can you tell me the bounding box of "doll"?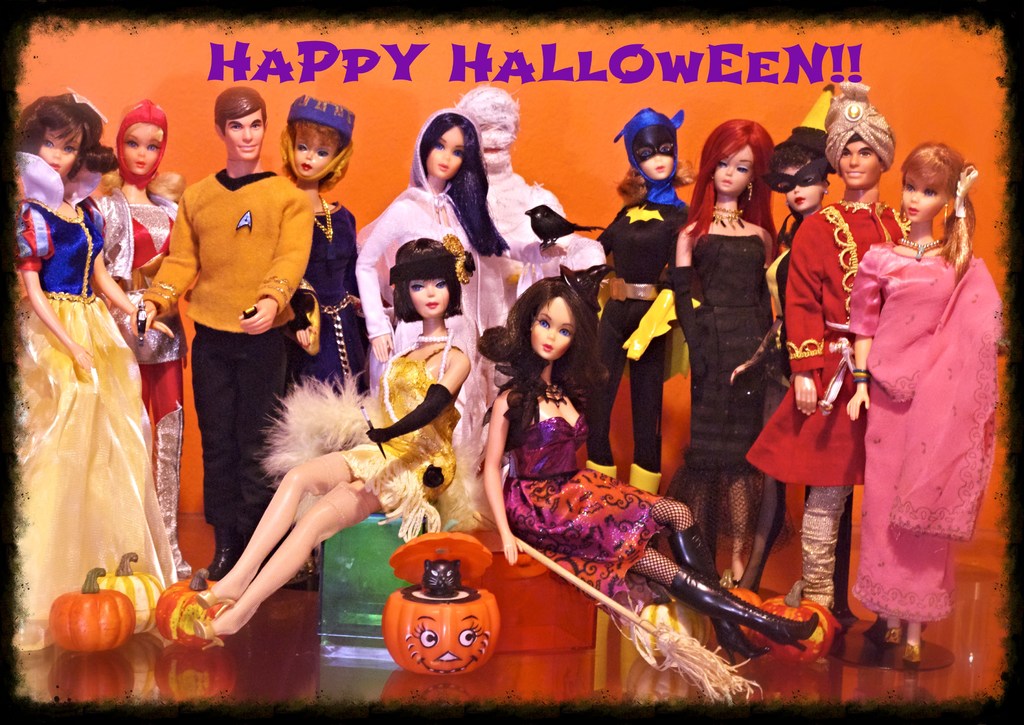
[271,102,376,417].
